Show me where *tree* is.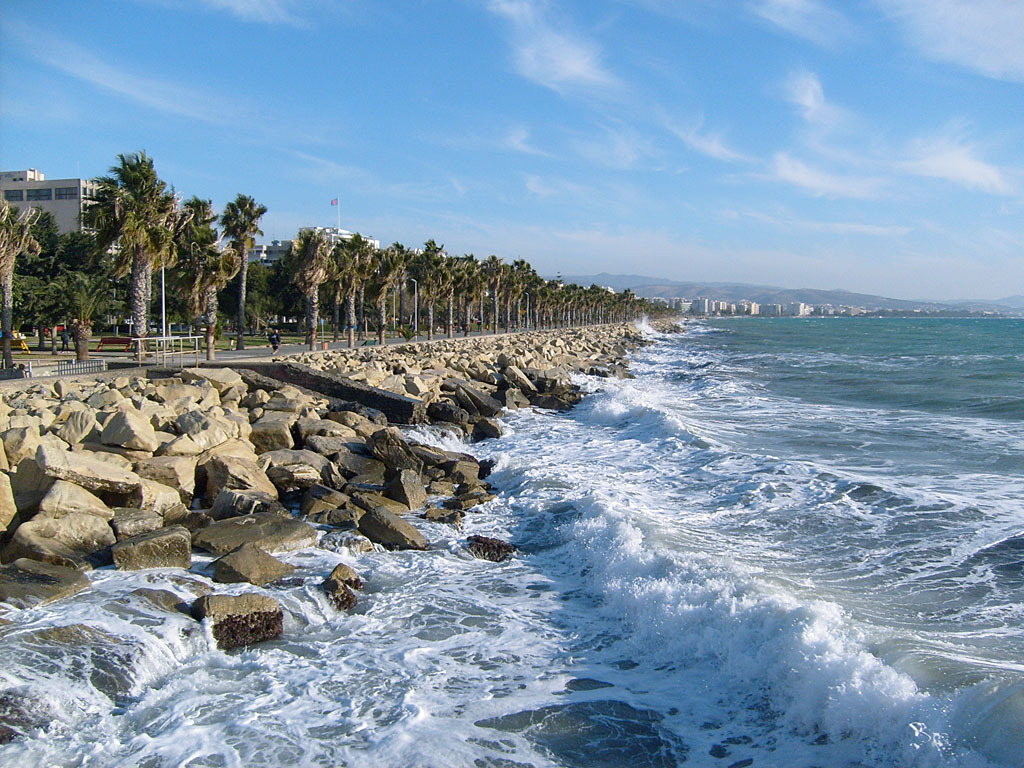
*tree* is at l=62, t=137, r=192, b=345.
